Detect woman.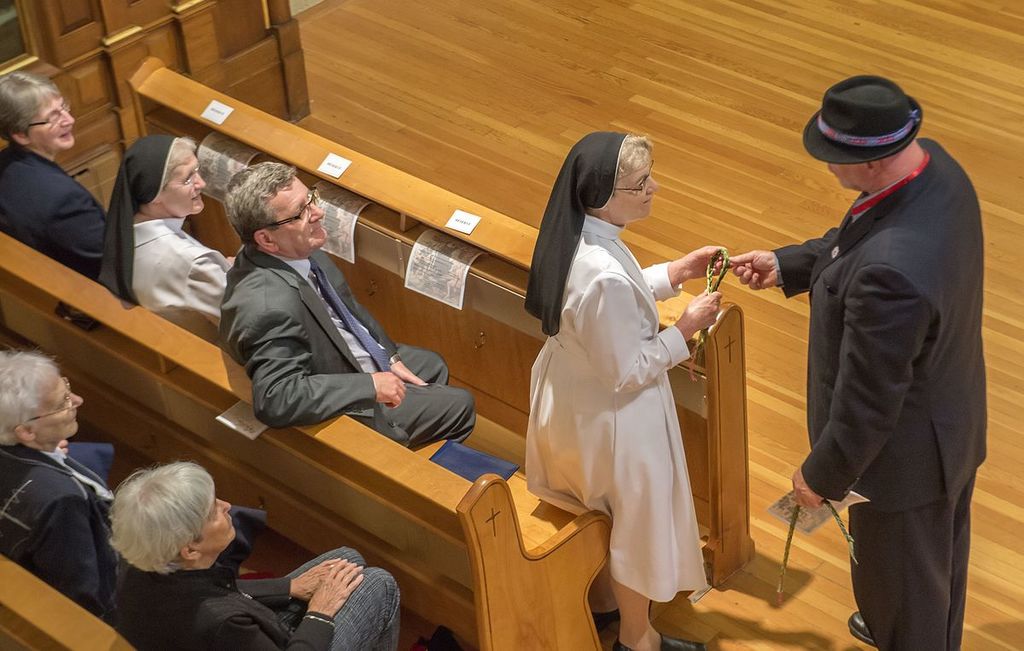
Detected at 531 90 732 628.
